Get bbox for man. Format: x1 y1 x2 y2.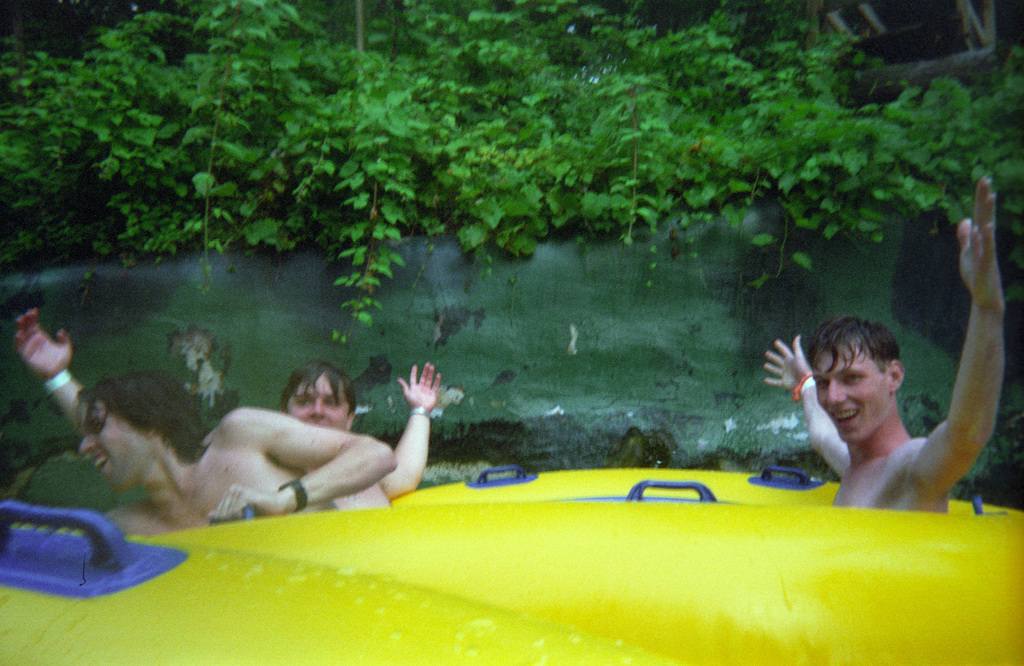
783 223 1000 527.
